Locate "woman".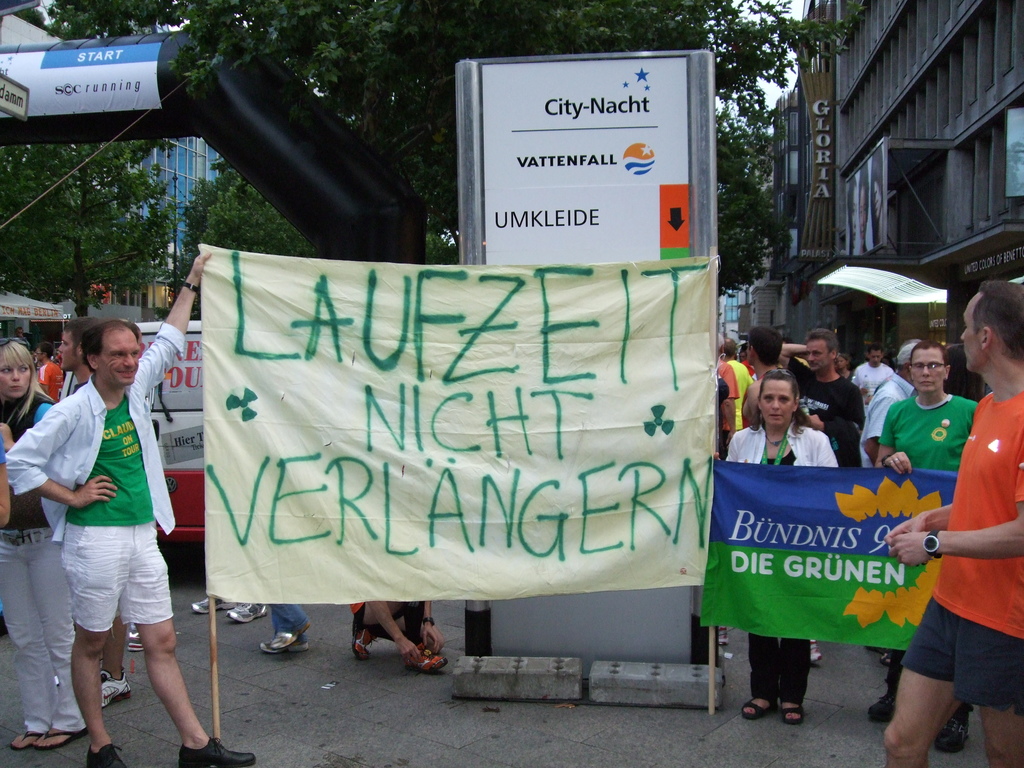
Bounding box: box=[0, 335, 96, 758].
